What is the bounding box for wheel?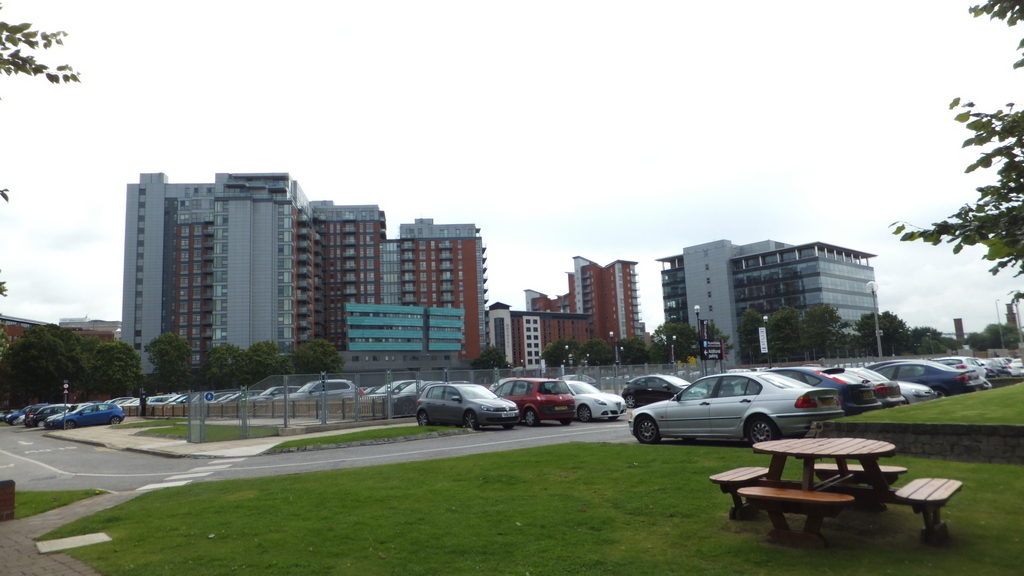
crop(577, 402, 592, 424).
